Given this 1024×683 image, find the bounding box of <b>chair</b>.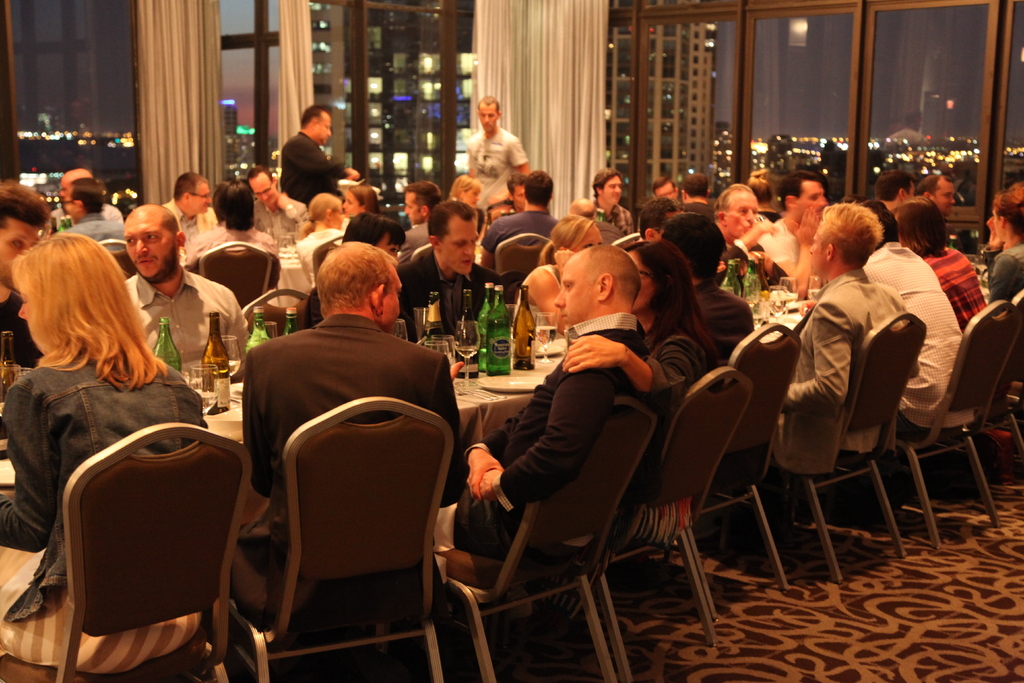
(x1=243, y1=288, x2=315, y2=336).
